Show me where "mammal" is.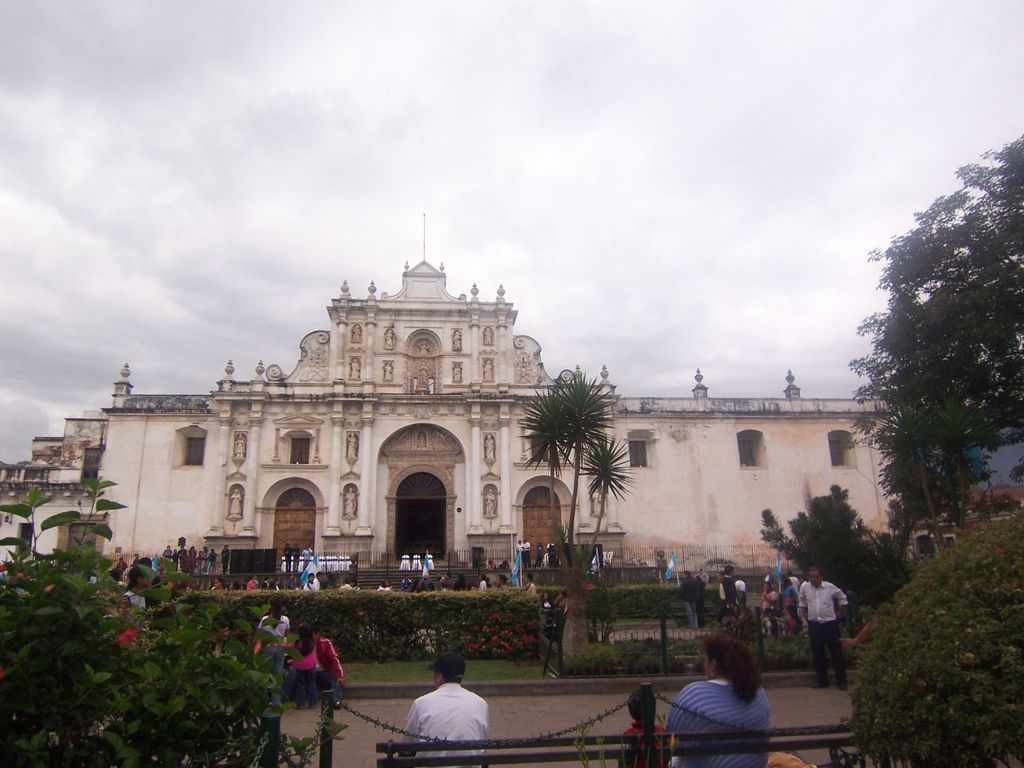
"mammal" is at x1=668, y1=632, x2=773, y2=767.
